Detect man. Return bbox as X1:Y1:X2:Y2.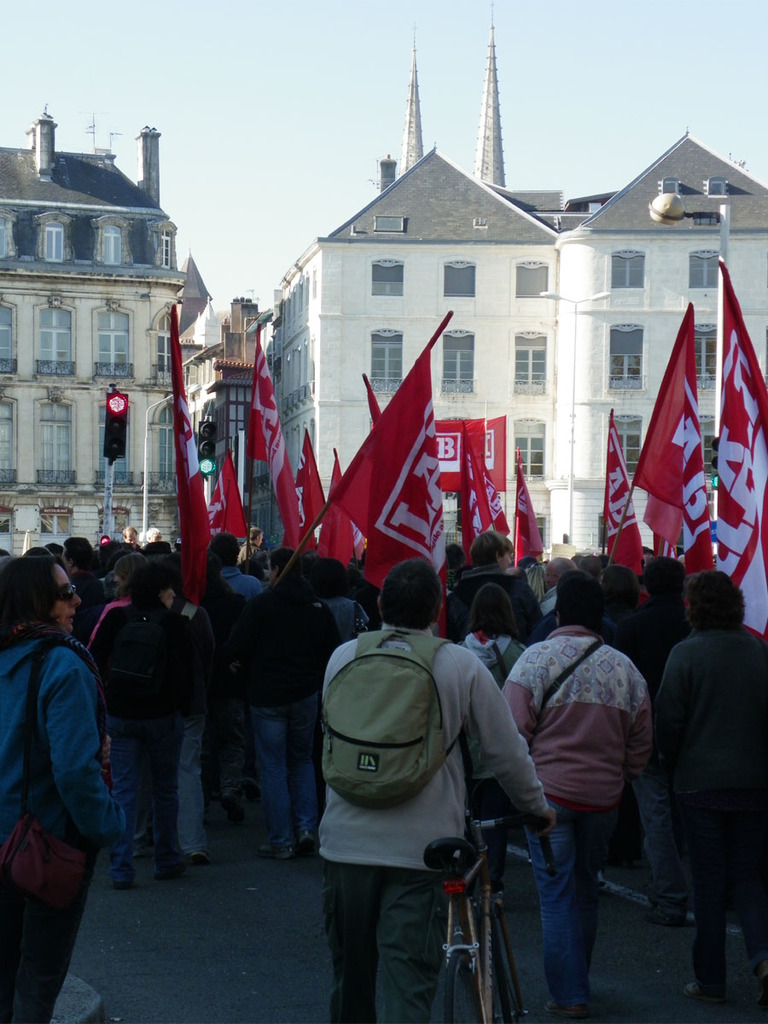
608:560:689:922.
